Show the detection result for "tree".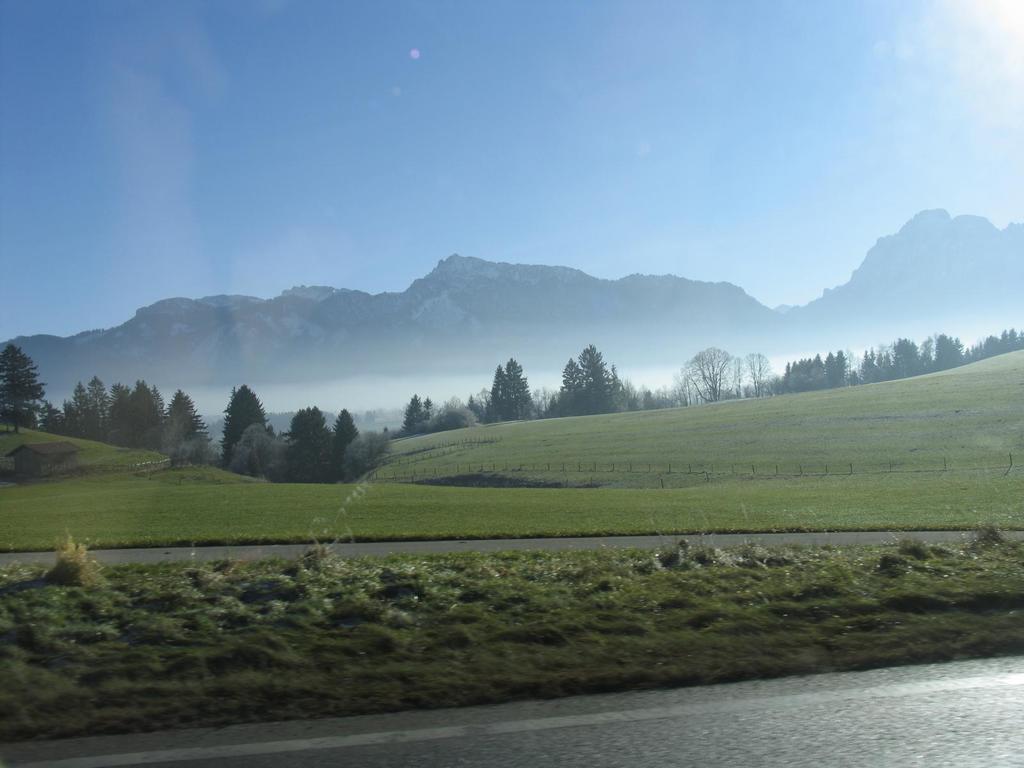
locate(404, 401, 426, 430).
